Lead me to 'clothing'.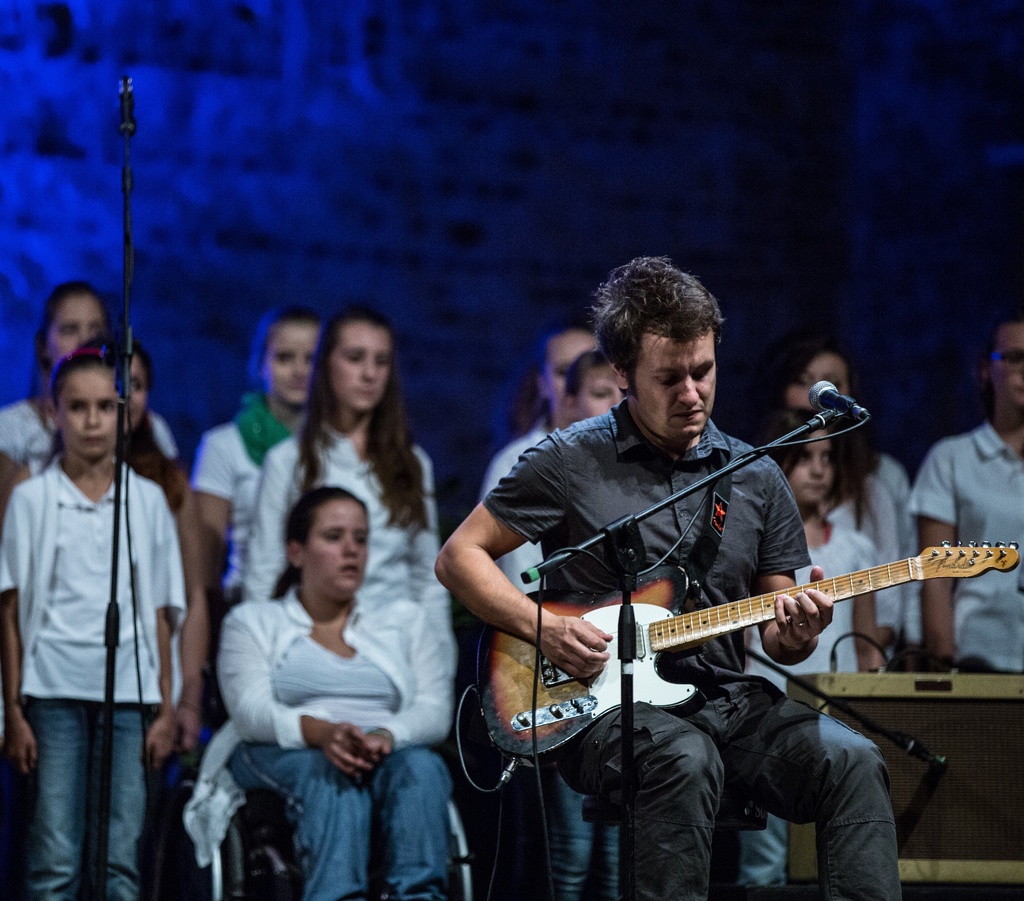
Lead to x1=899, y1=427, x2=1016, y2=684.
